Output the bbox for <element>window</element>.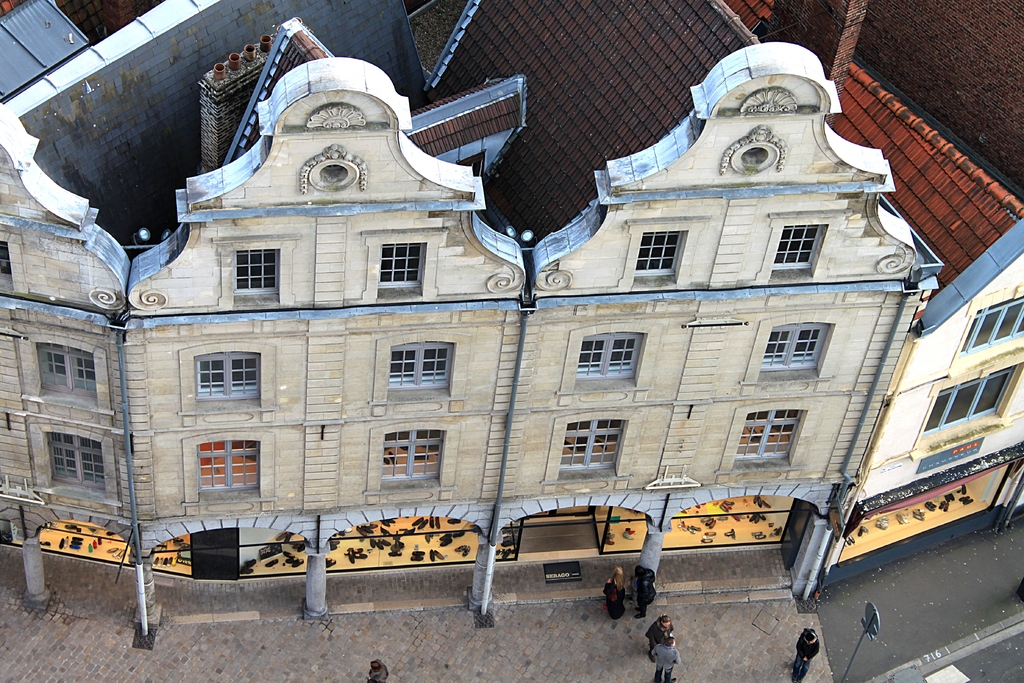
234, 248, 280, 295.
